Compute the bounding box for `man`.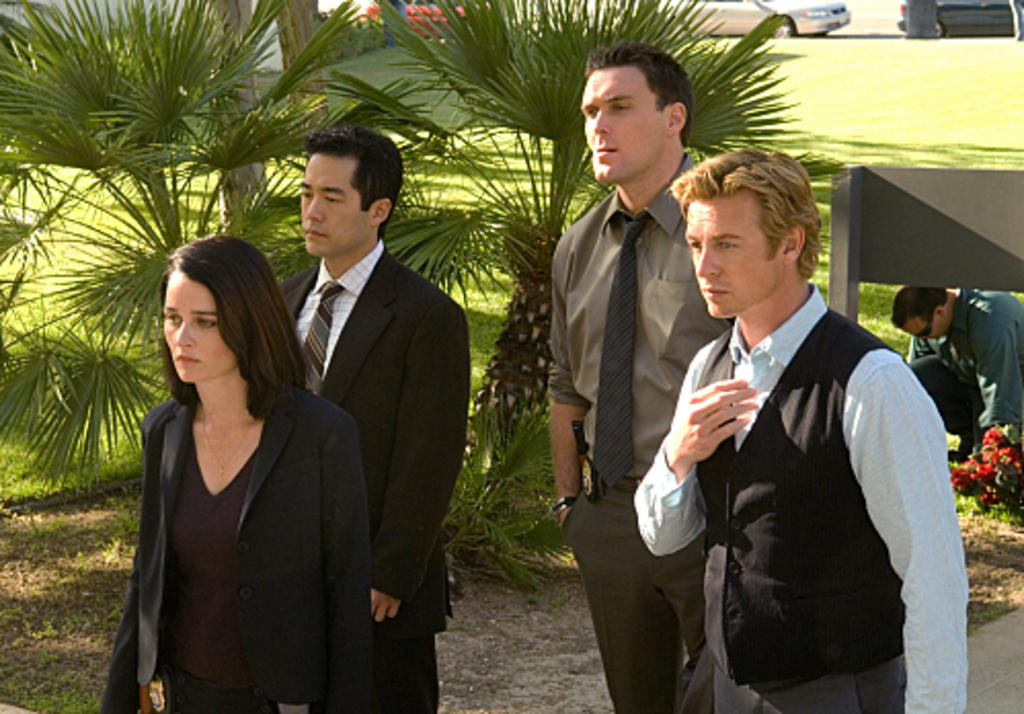
Rect(283, 127, 470, 712).
